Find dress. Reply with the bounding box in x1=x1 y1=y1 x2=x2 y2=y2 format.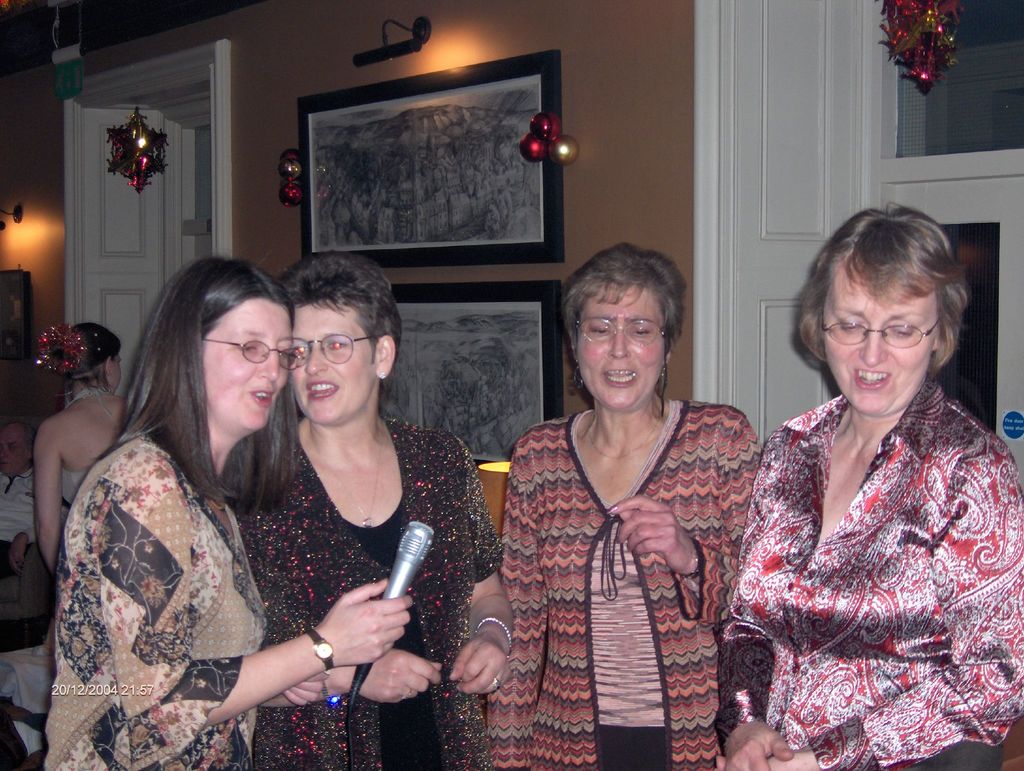
x1=59 y1=385 x2=111 y2=544.
